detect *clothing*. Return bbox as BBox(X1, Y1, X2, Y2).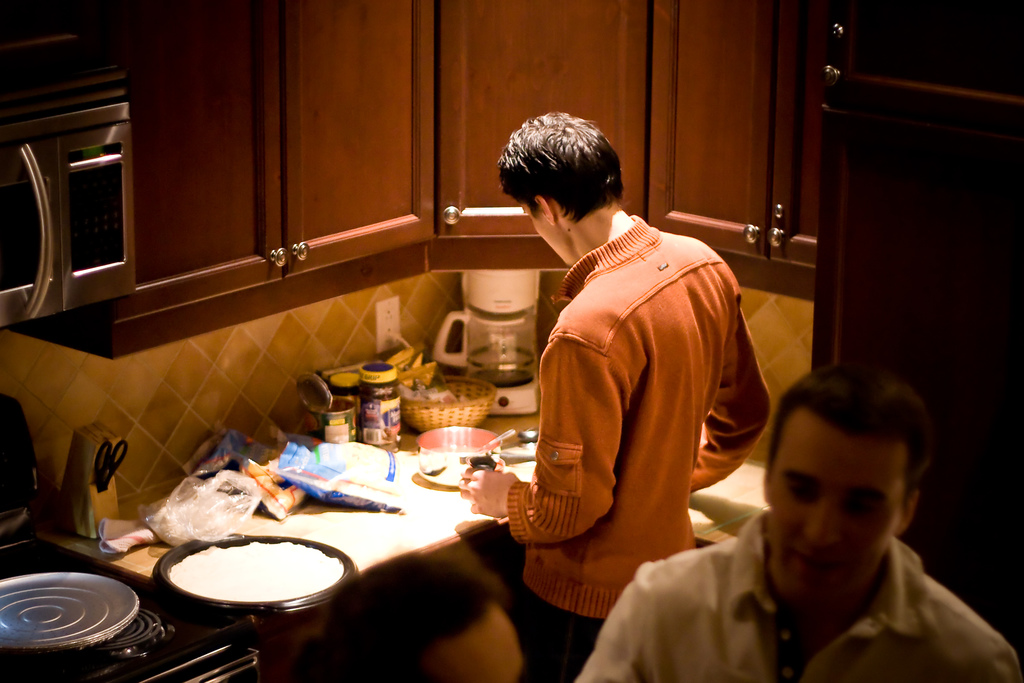
BBox(573, 507, 1020, 682).
